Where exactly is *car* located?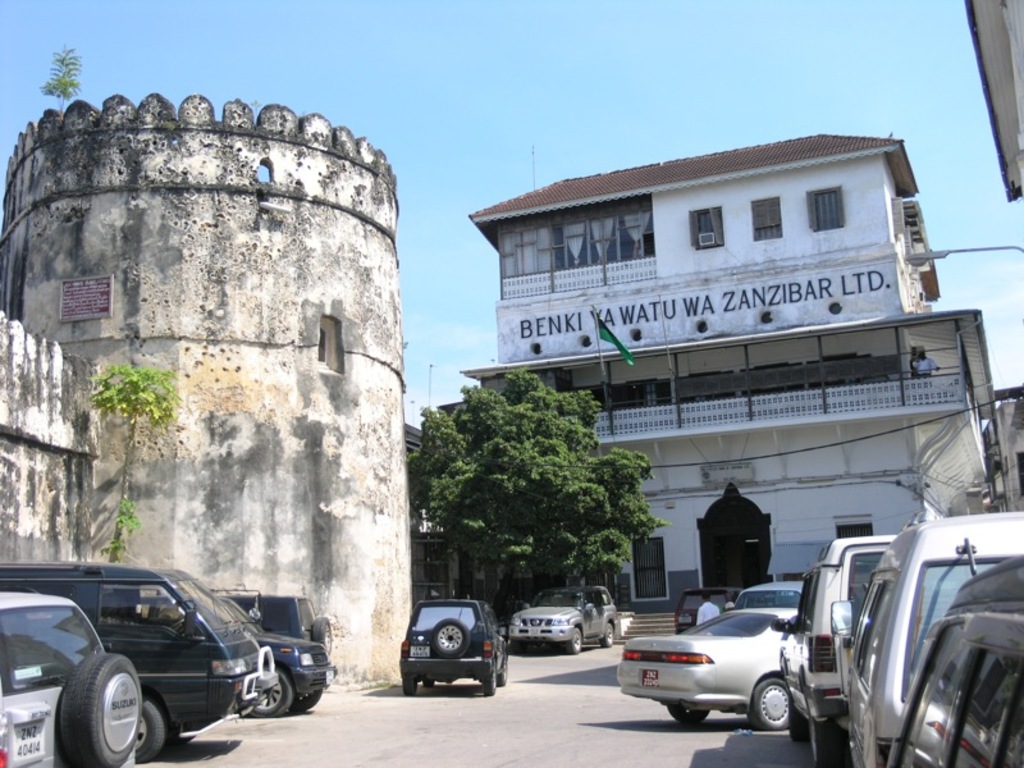
Its bounding box is <bbox>622, 608, 791, 731</bbox>.
